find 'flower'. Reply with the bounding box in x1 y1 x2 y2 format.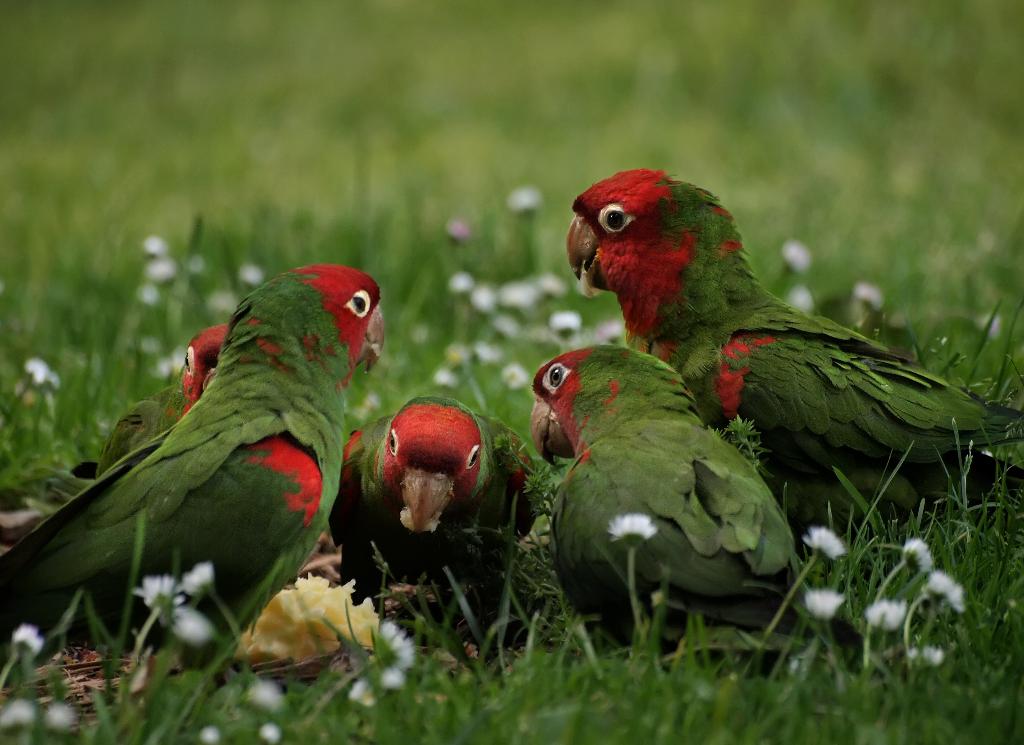
242 572 396 666.
